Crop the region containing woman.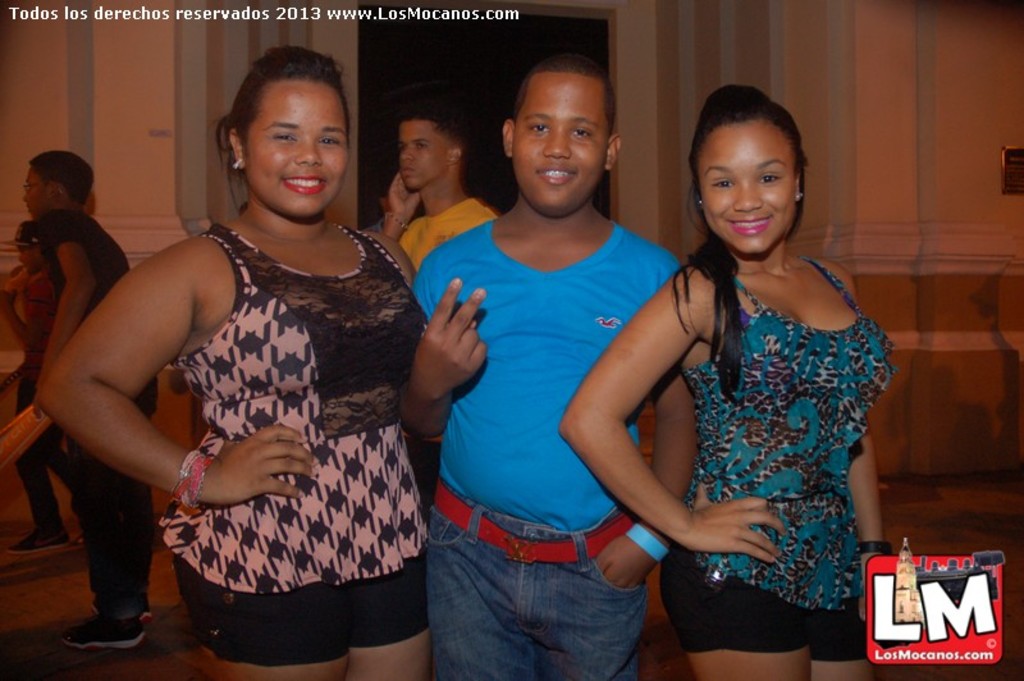
Crop region: Rect(51, 60, 444, 680).
